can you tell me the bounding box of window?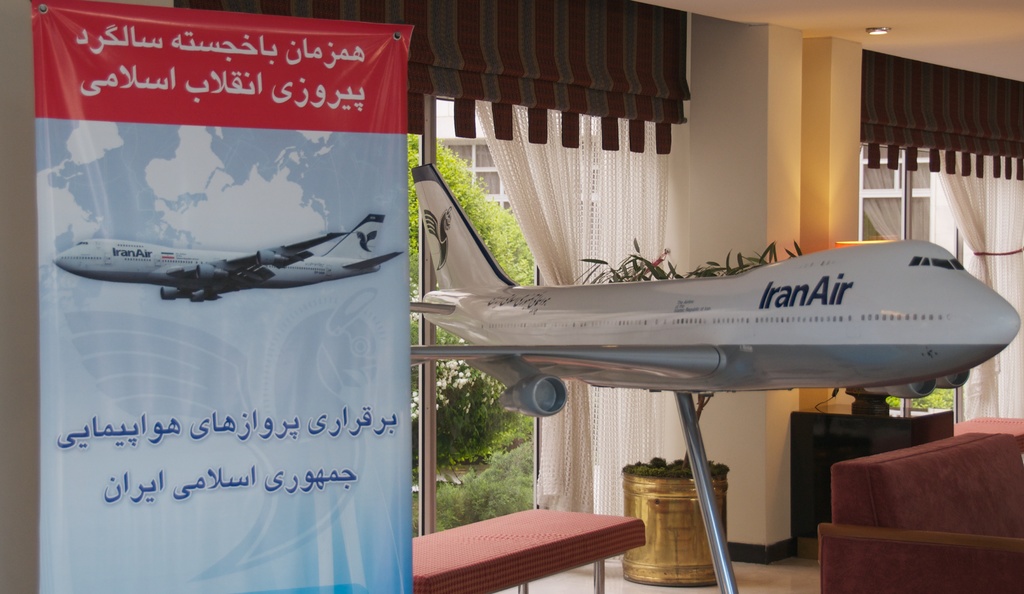
locate(441, 137, 508, 203).
